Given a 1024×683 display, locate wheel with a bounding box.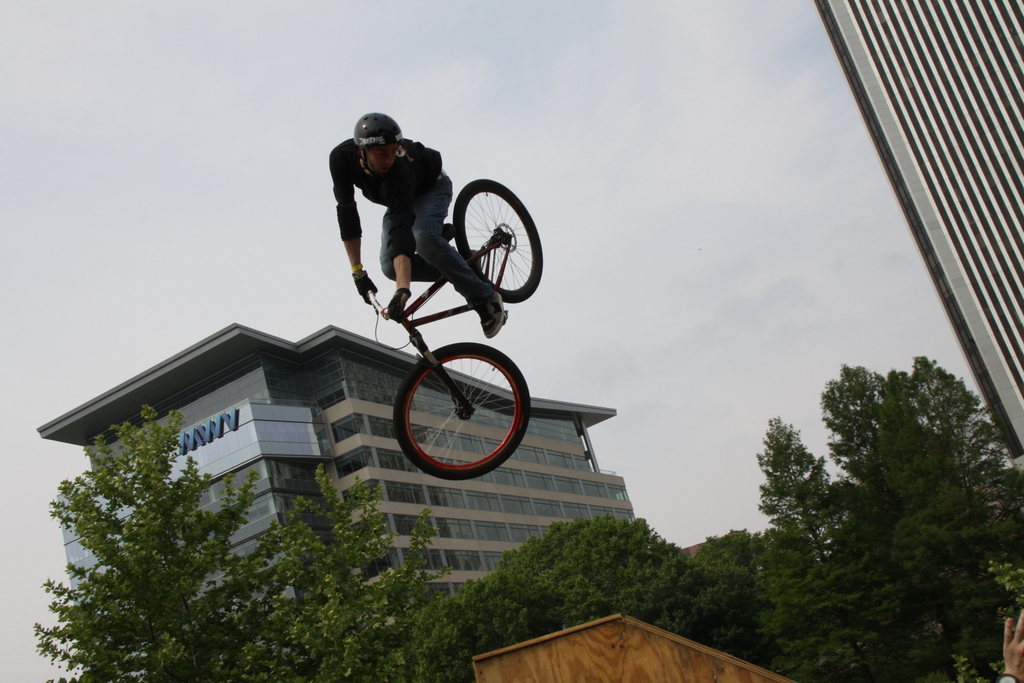
Located: (391,342,531,481).
